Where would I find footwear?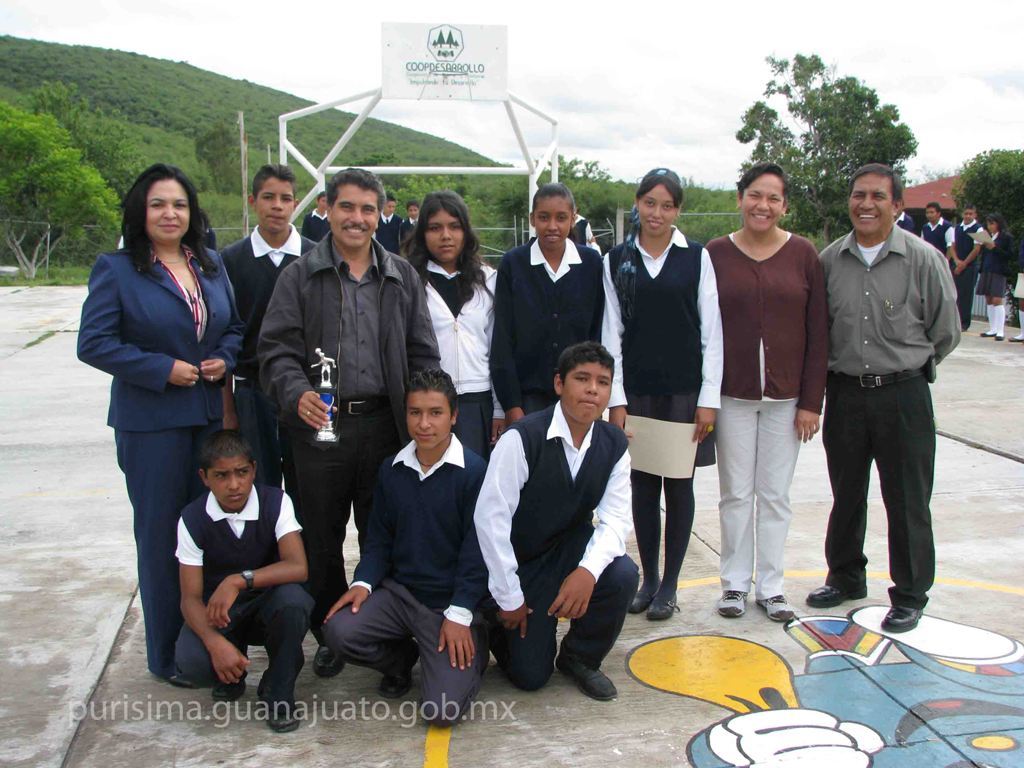
At {"x1": 372, "y1": 637, "x2": 418, "y2": 705}.
